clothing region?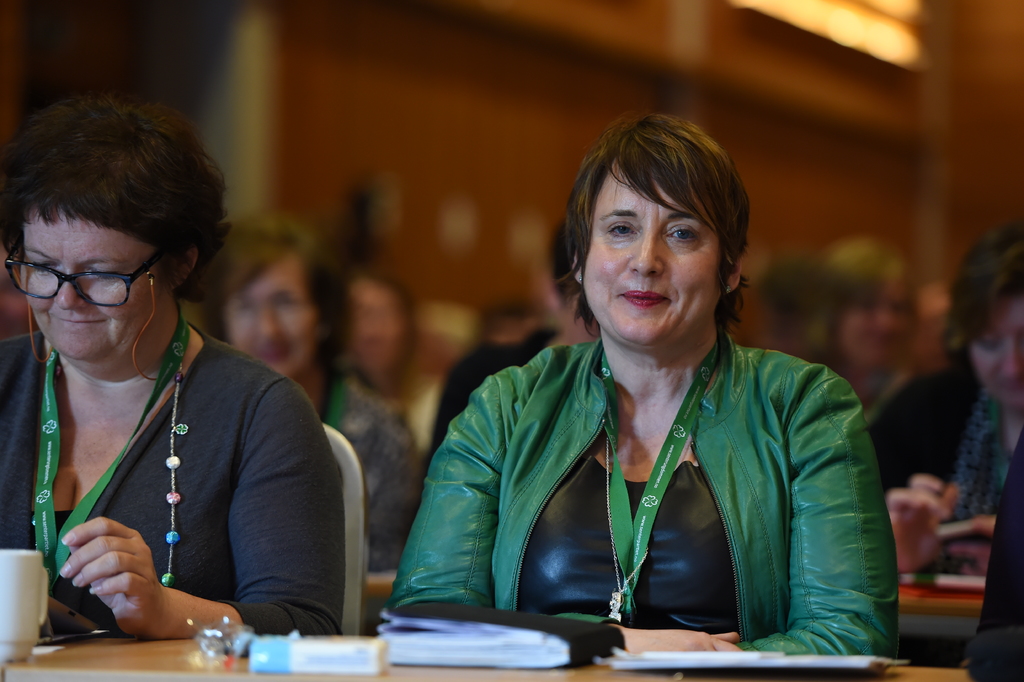
(979,426,1023,635)
